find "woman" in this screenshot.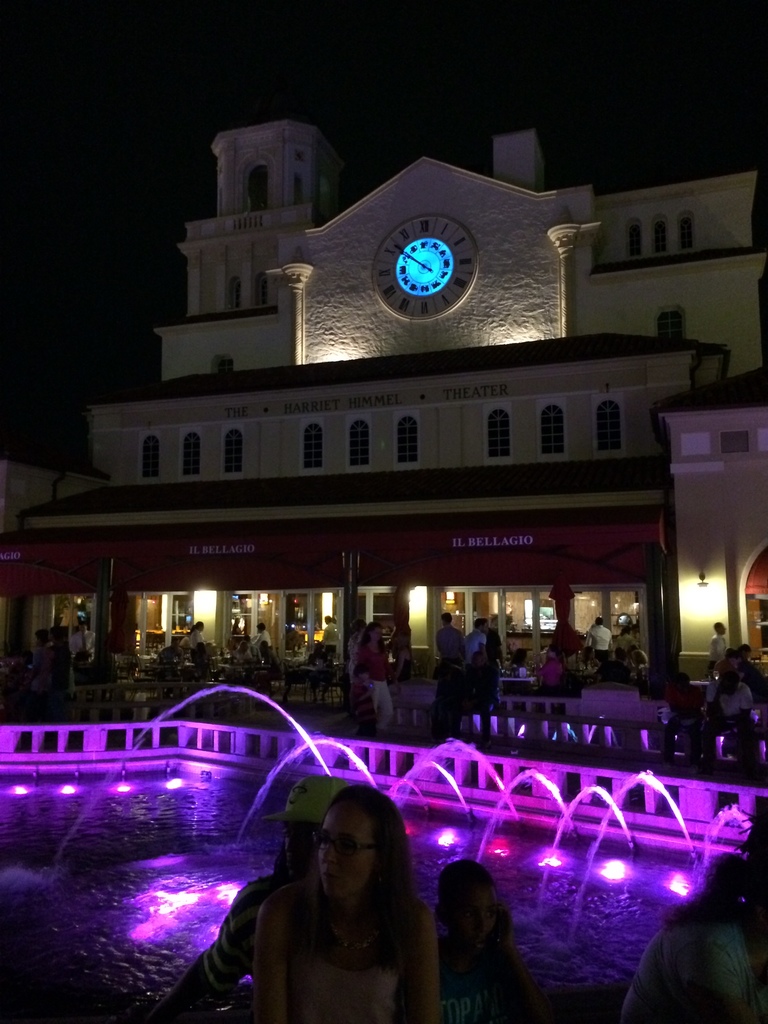
The bounding box for "woman" is box(408, 863, 529, 1021).
